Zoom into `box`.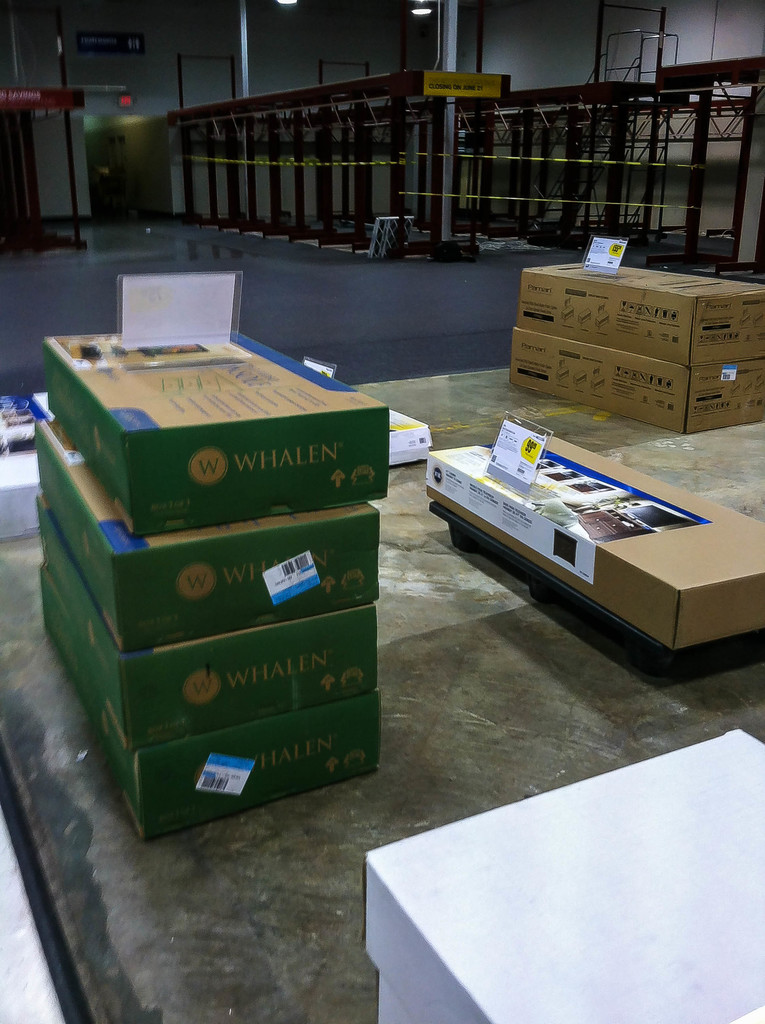
Zoom target: [x1=38, y1=626, x2=400, y2=837].
